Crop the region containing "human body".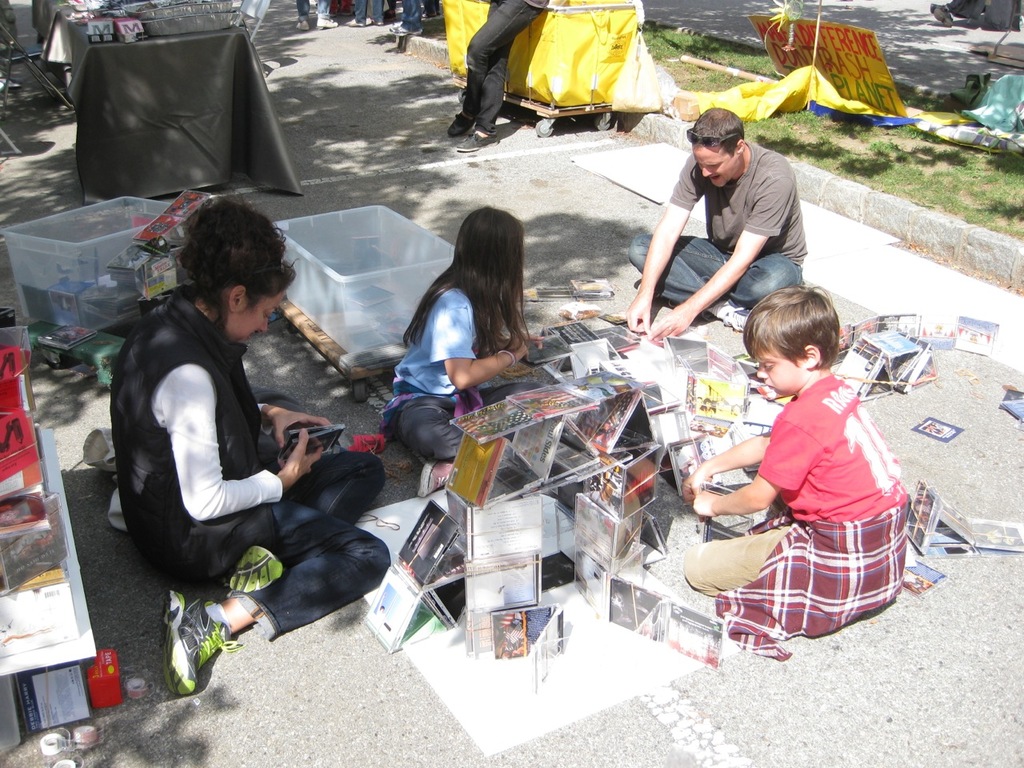
Crop region: box(445, 1, 550, 153).
